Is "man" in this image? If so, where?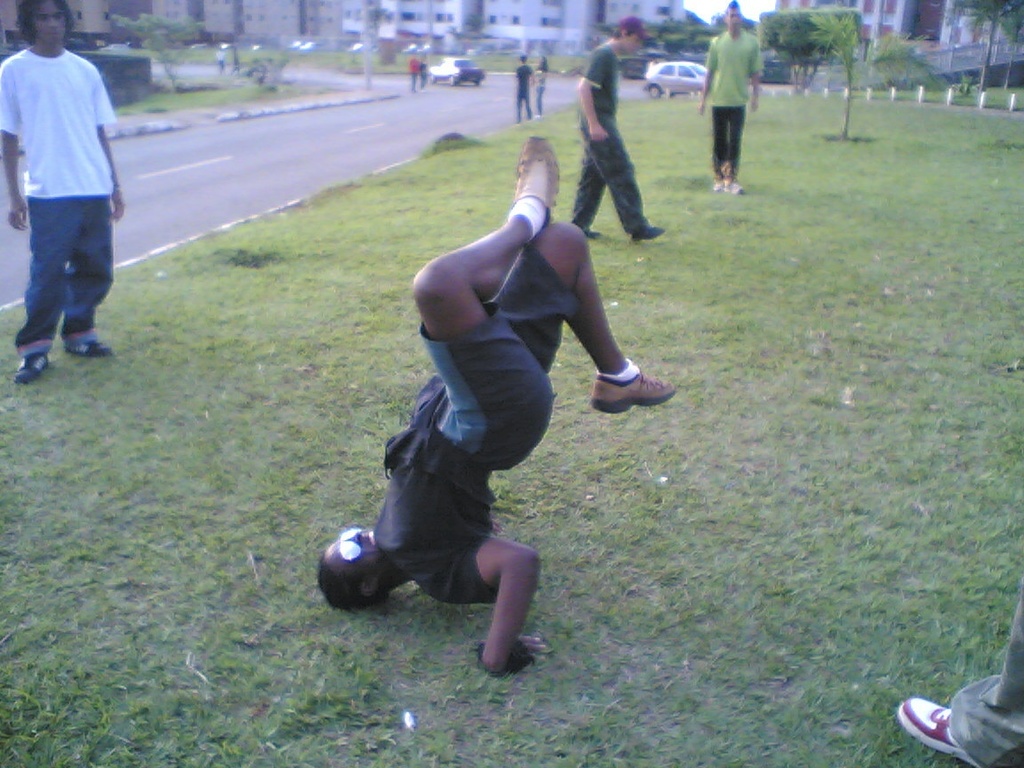
Yes, at 697 0 761 196.
